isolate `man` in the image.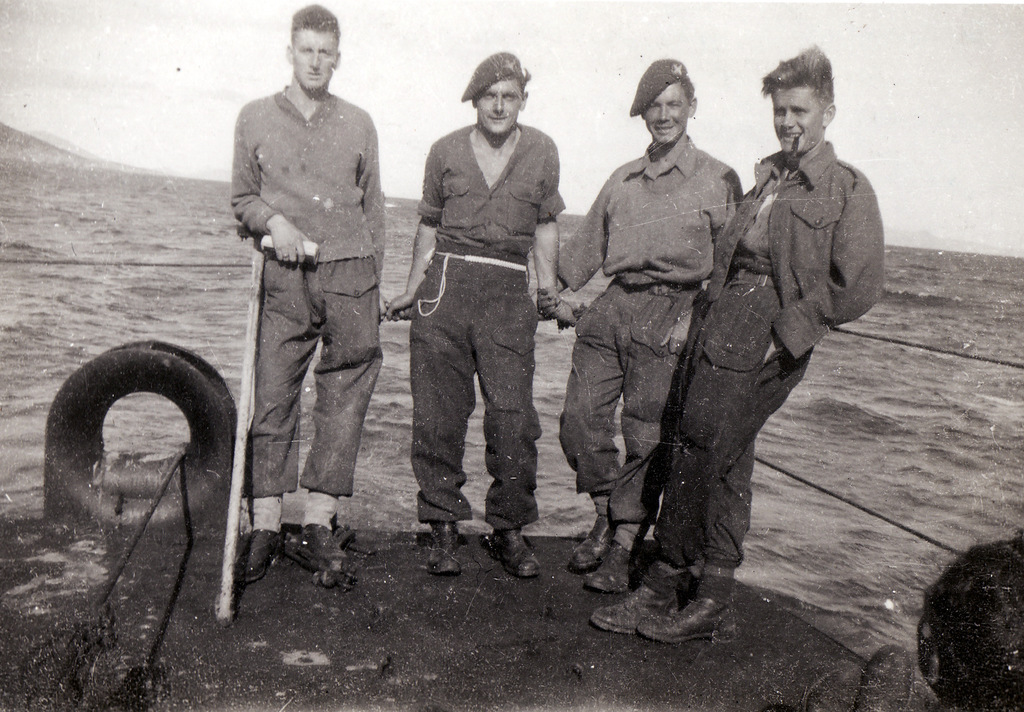
Isolated region: (left=223, top=2, right=385, bottom=590).
